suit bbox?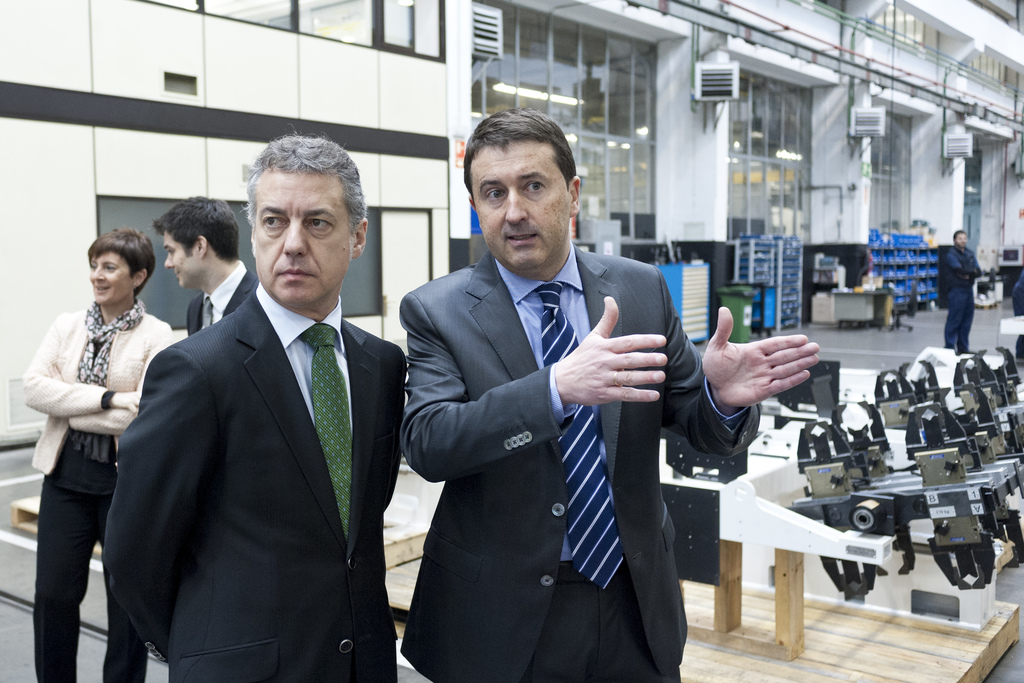
left=99, top=278, right=410, bottom=682
